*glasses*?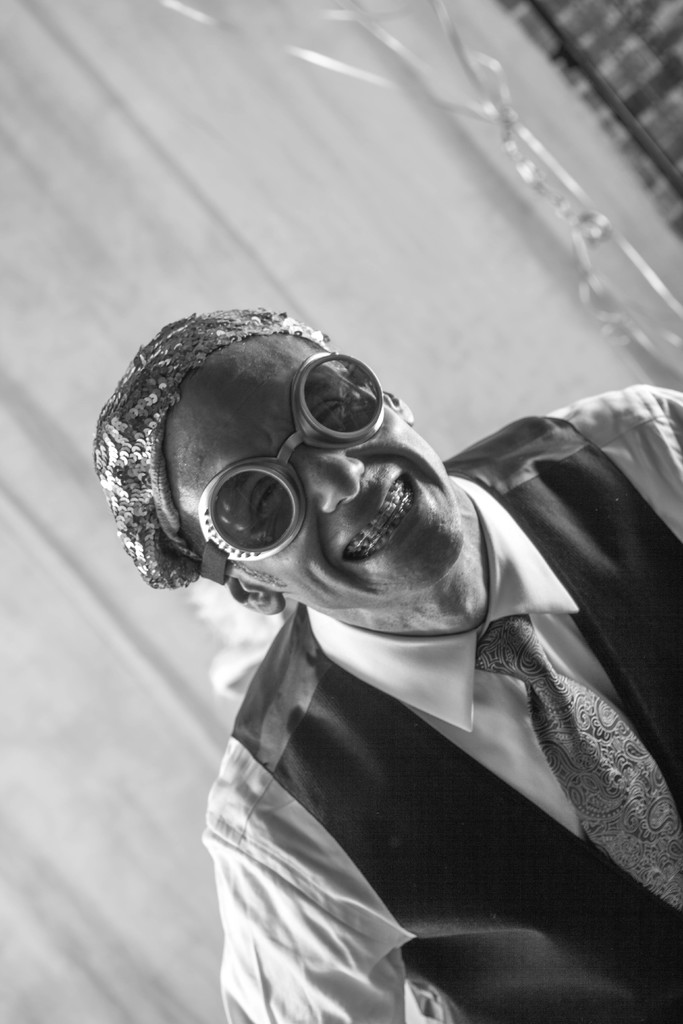
bbox=(203, 345, 386, 586)
